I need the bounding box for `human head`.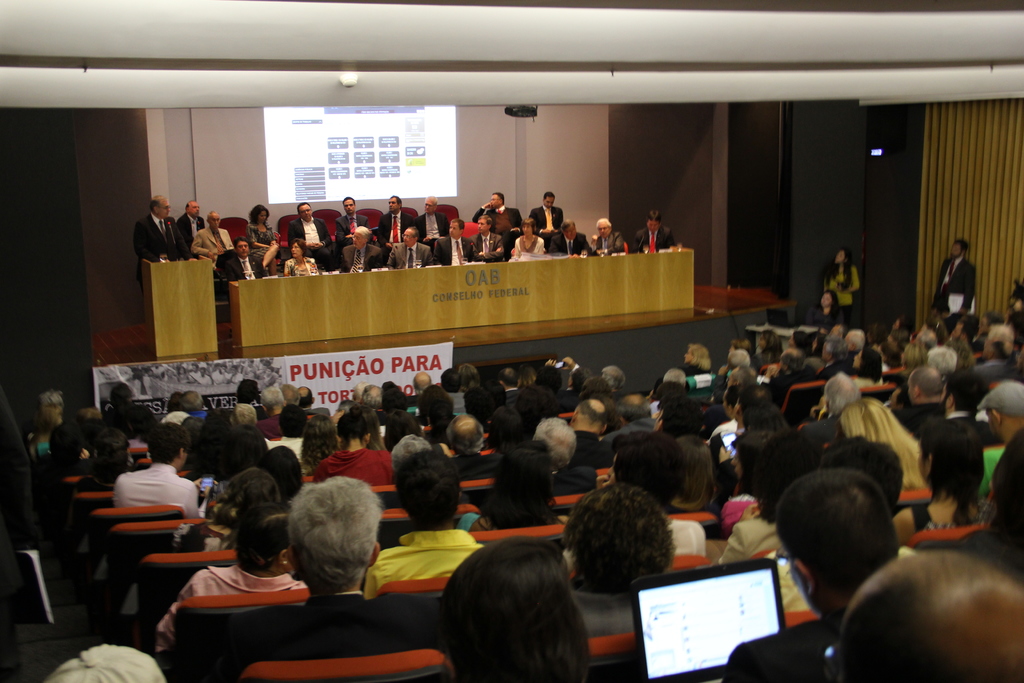
Here it is: <region>832, 247, 849, 265</region>.
